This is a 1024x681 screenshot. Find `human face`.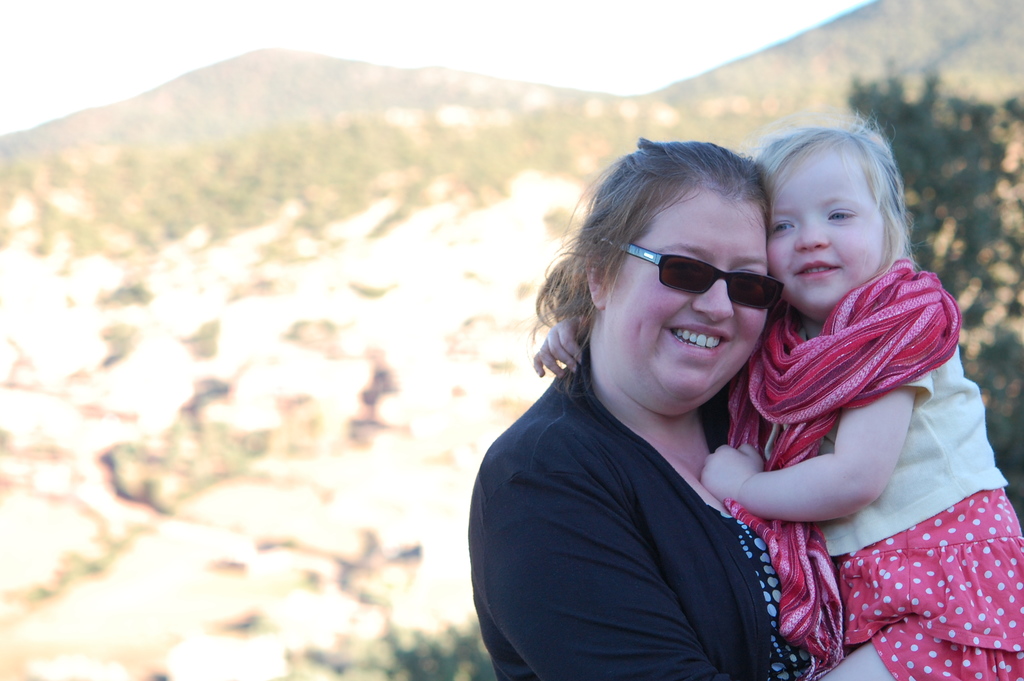
Bounding box: box(610, 204, 783, 415).
